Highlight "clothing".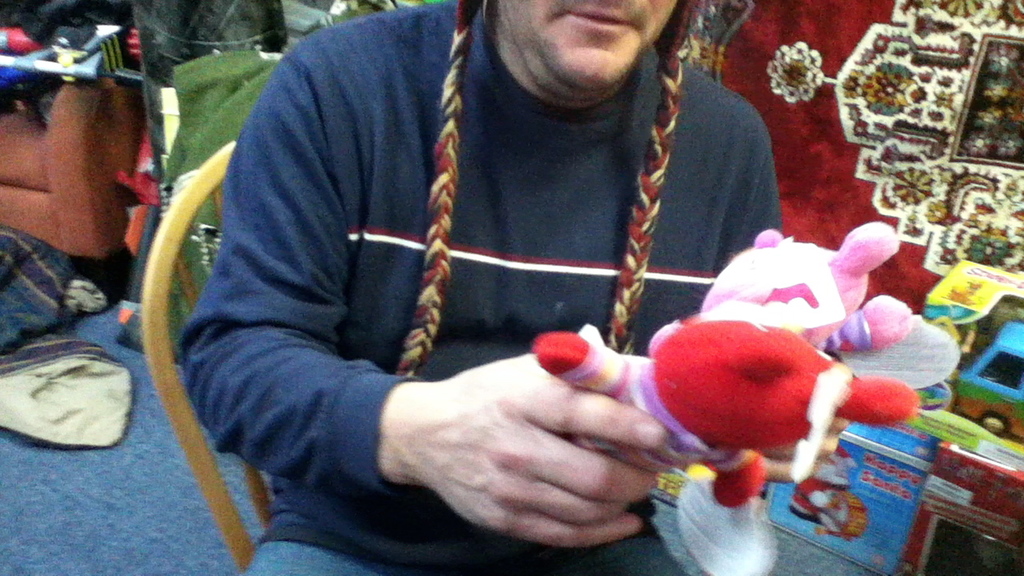
Highlighted region: <box>177,0,802,575</box>.
